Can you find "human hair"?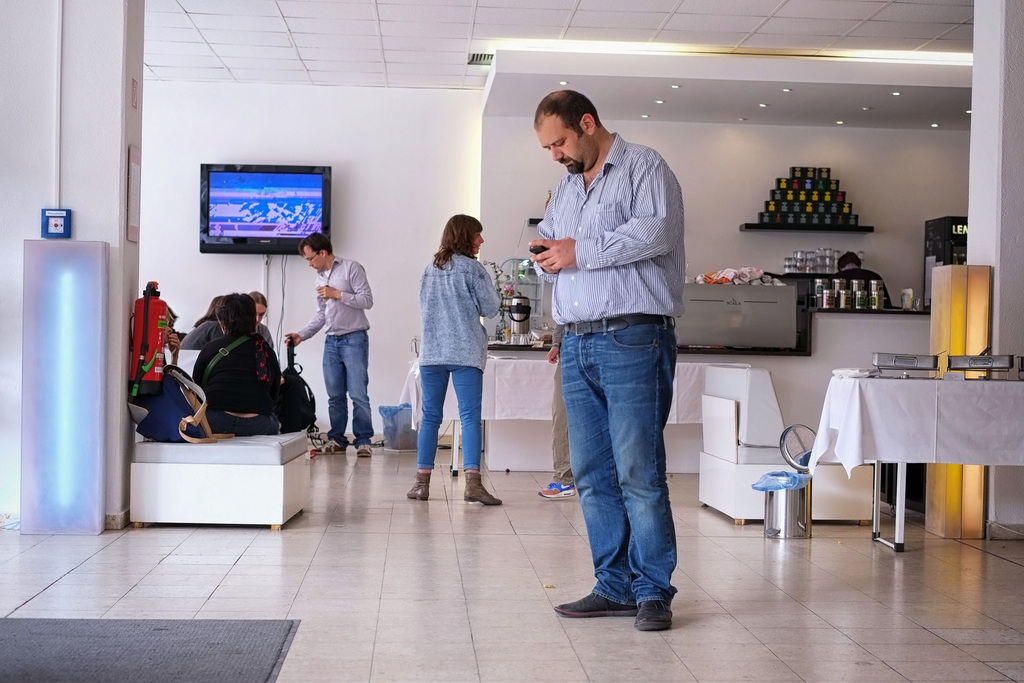
Yes, bounding box: {"x1": 249, "y1": 288, "x2": 266, "y2": 311}.
